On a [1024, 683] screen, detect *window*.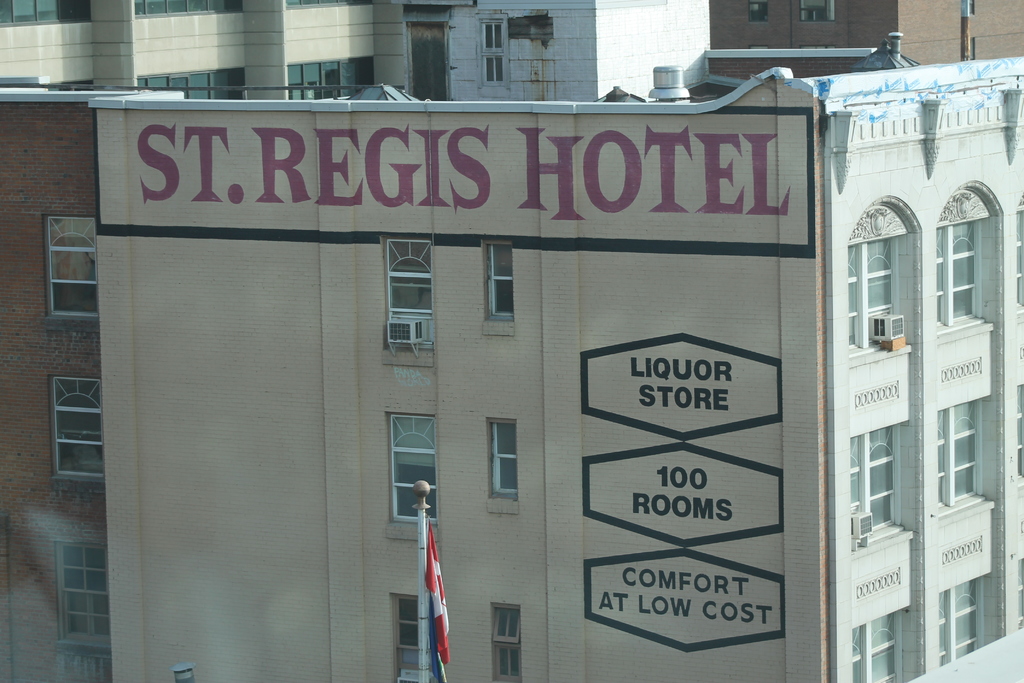
x1=489, y1=422, x2=518, y2=498.
